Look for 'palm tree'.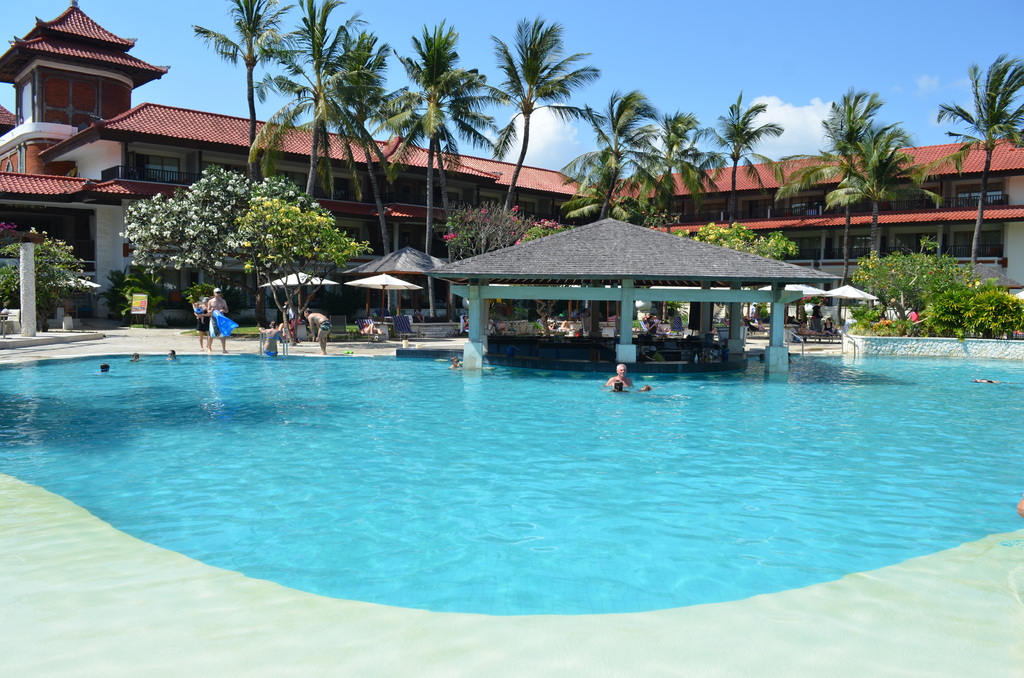
Found: (634,99,707,214).
